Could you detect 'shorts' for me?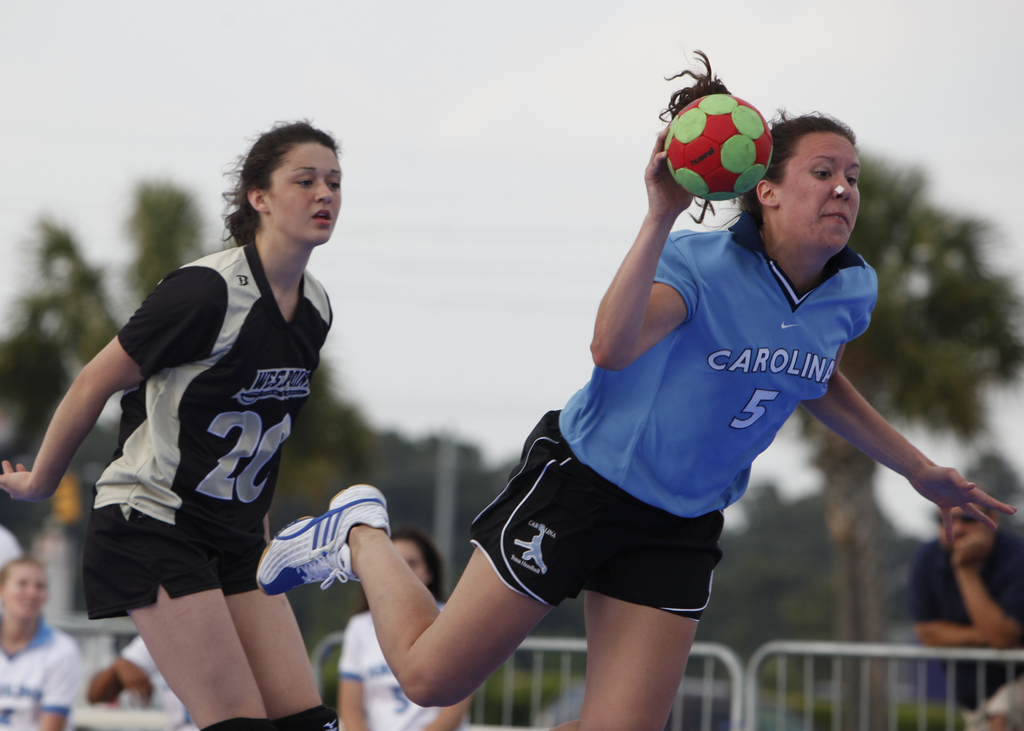
Detection result: pyautogui.locateOnScreen(89, 504, 270, 620).
